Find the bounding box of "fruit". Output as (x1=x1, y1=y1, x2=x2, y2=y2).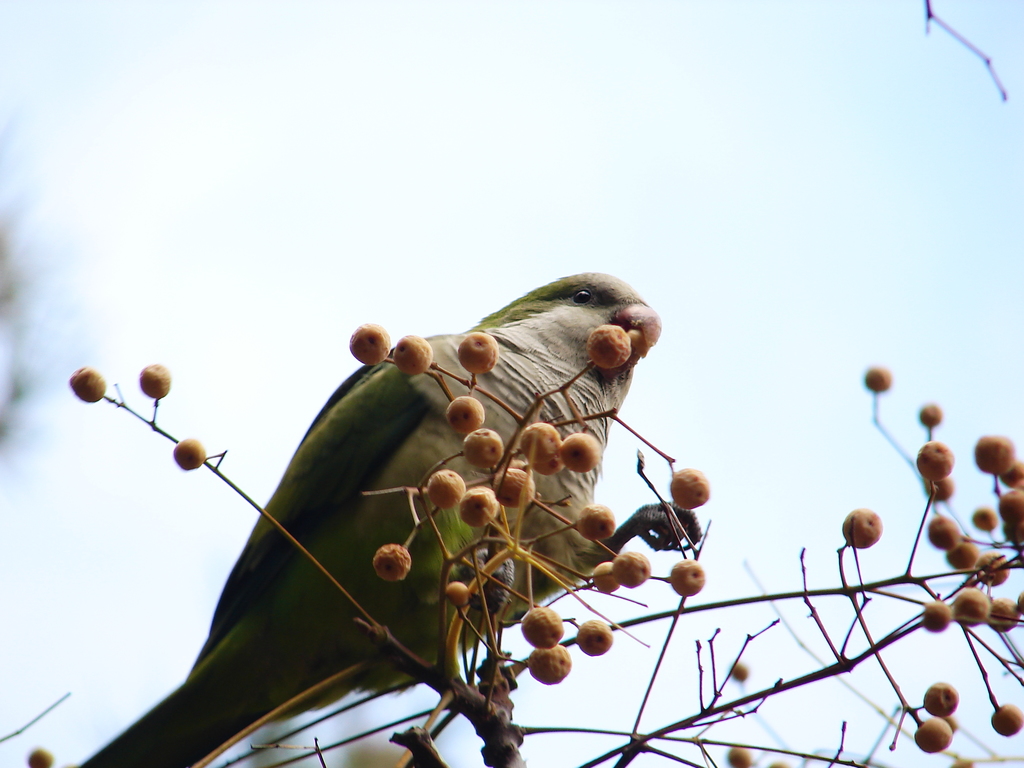
(x1=919, y1=404, x2=943, y2=426).
